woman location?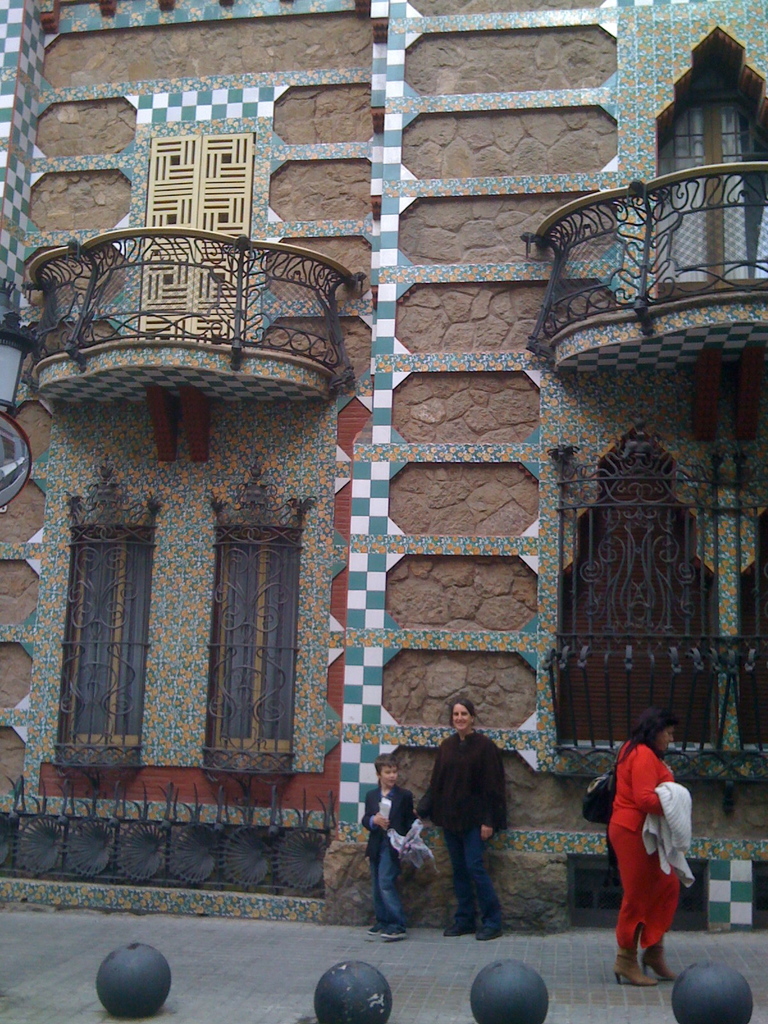
locate(415, 695, 504, 941)
